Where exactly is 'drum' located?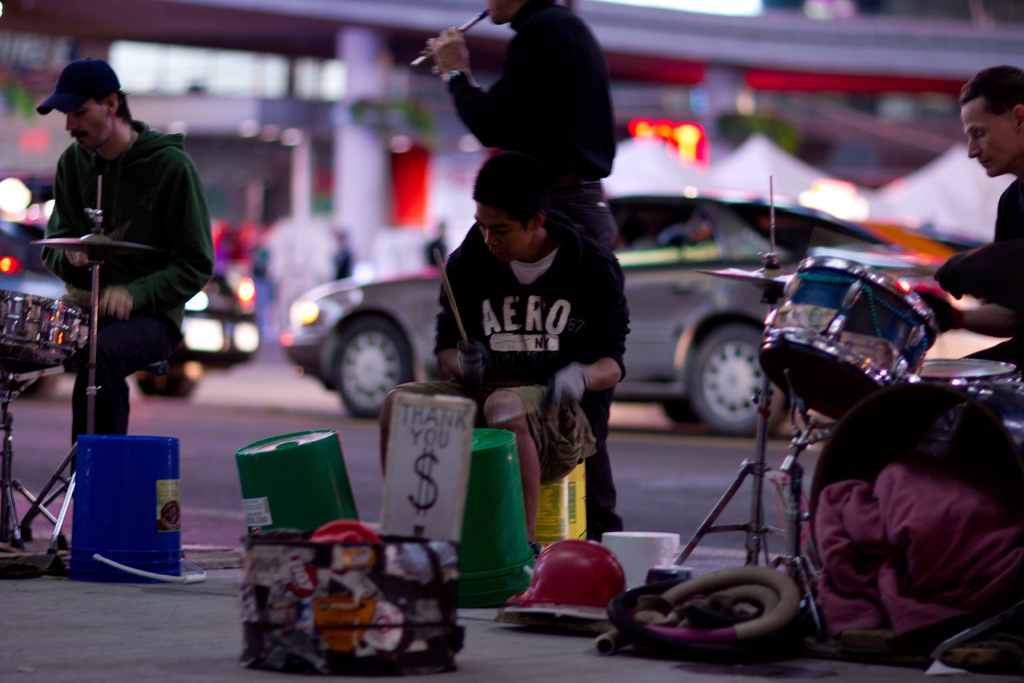
Its bounding box is bbox(920, 356, 1017, 395).
